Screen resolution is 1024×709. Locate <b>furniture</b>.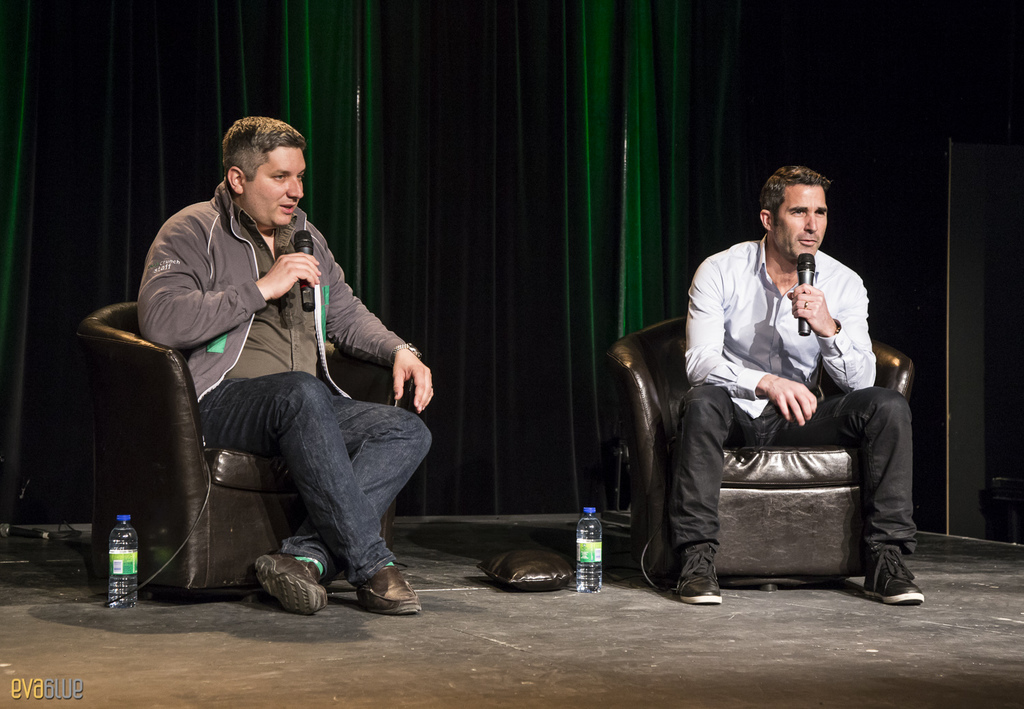
pyautogui.locateOnScreen(607, 315, 915, 596).
